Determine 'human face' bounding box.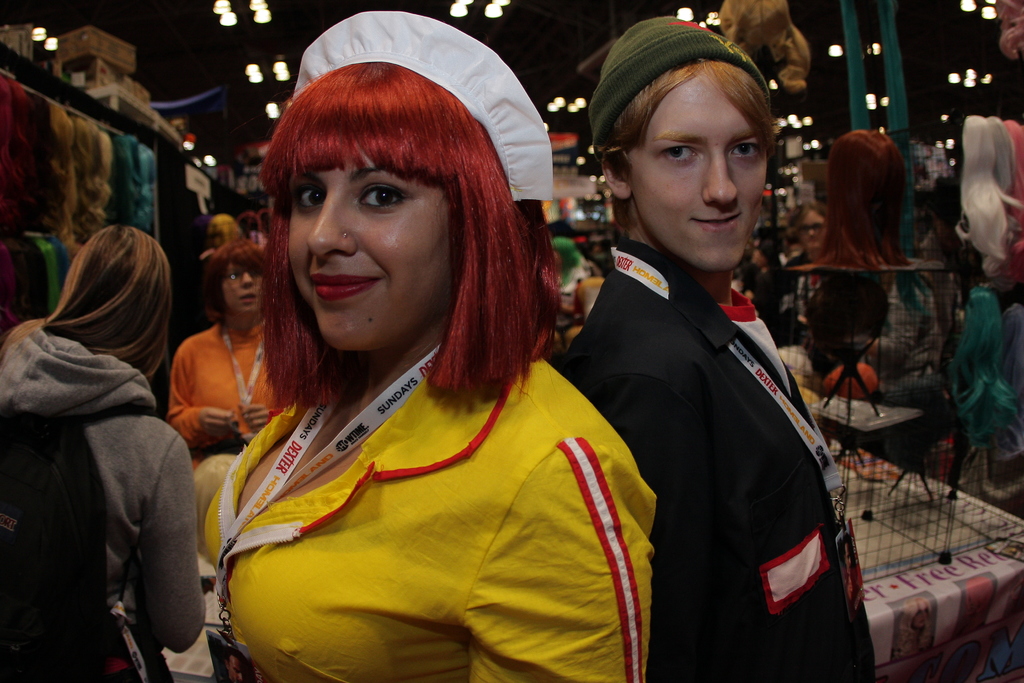
Determined: left=629, top=74, right=768, bottom=270.
